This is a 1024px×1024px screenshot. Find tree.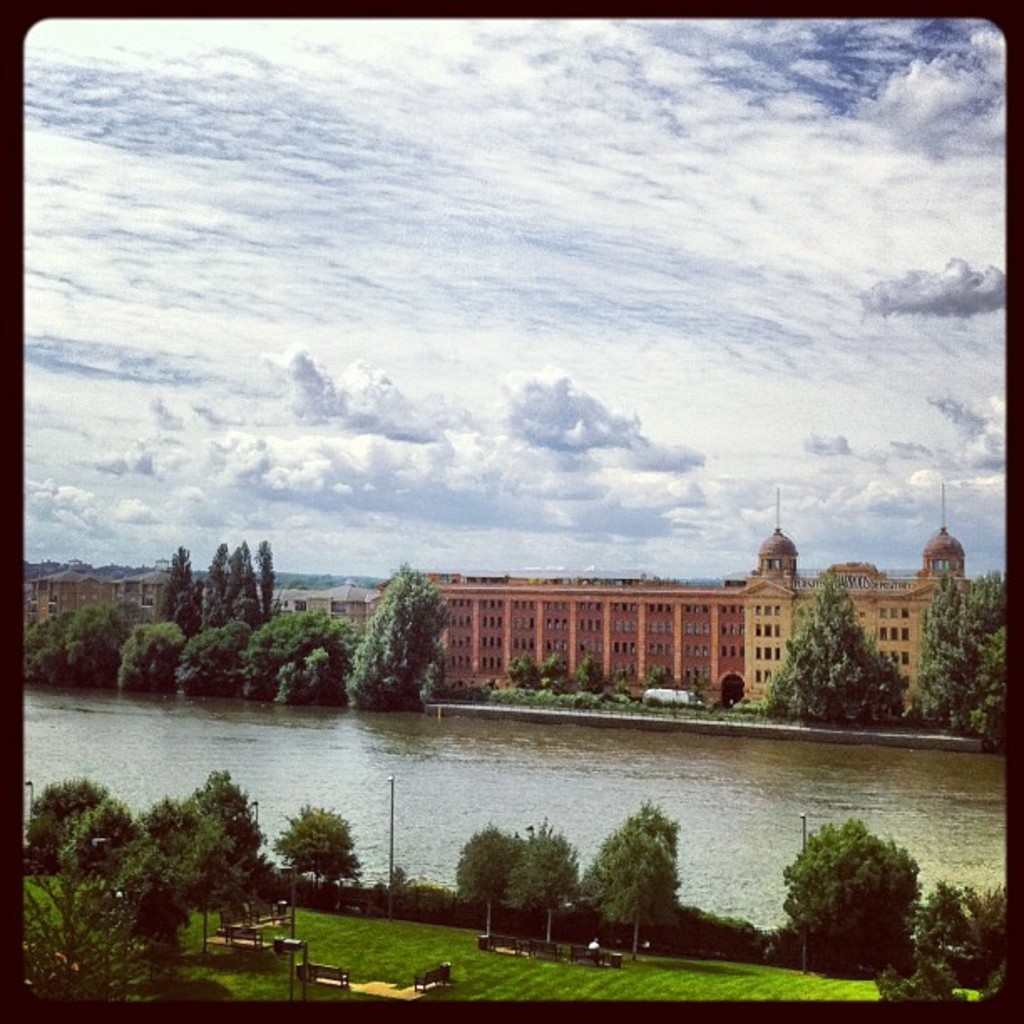
Bounding box: 20 773 176 904.
